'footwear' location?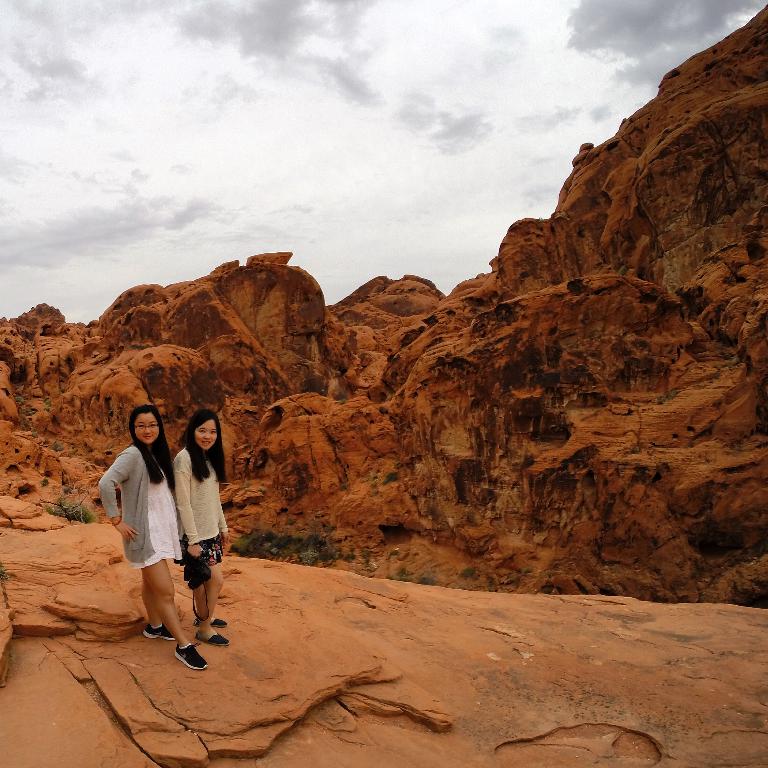
box(190, 615, 227, 628)
